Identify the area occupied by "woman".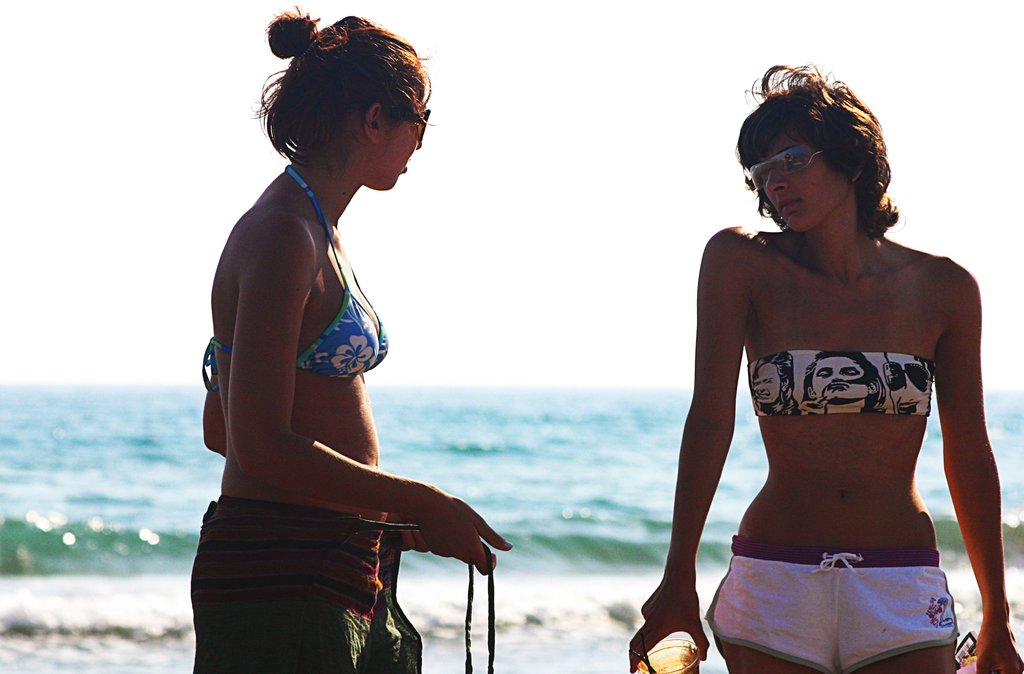
Area: left=651, top=47, right=1023, bottom=673.
